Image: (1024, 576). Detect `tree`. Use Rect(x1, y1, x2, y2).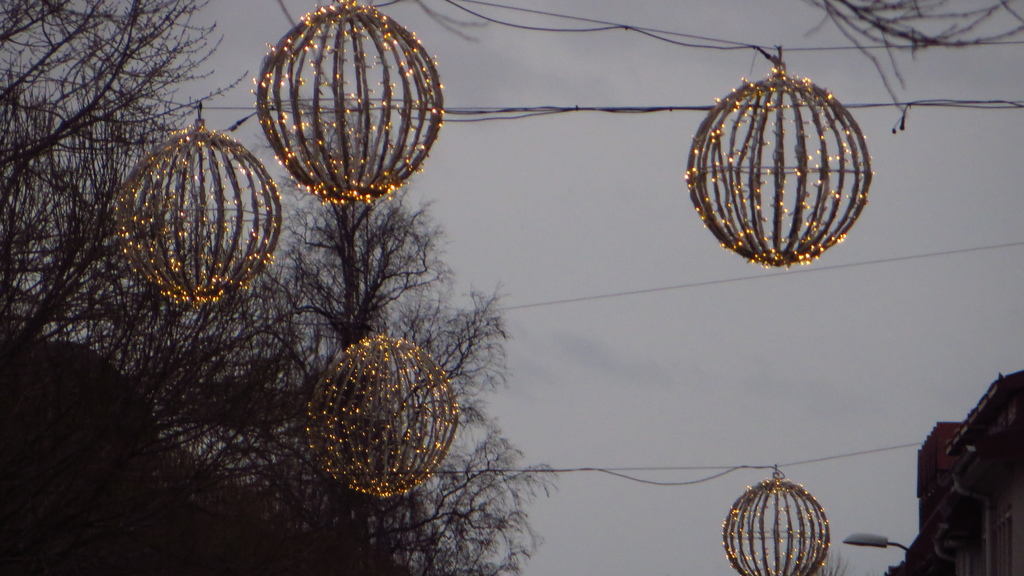
Rect(0, 0, 223, 379).
